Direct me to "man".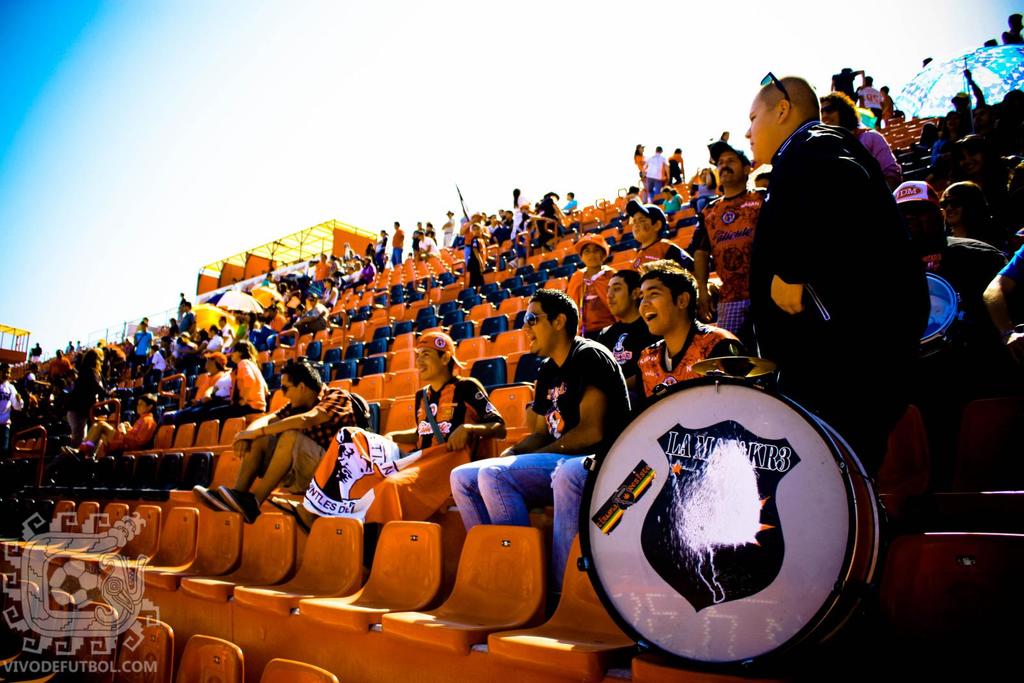
Direction: region(127, 316, 154, 374).
